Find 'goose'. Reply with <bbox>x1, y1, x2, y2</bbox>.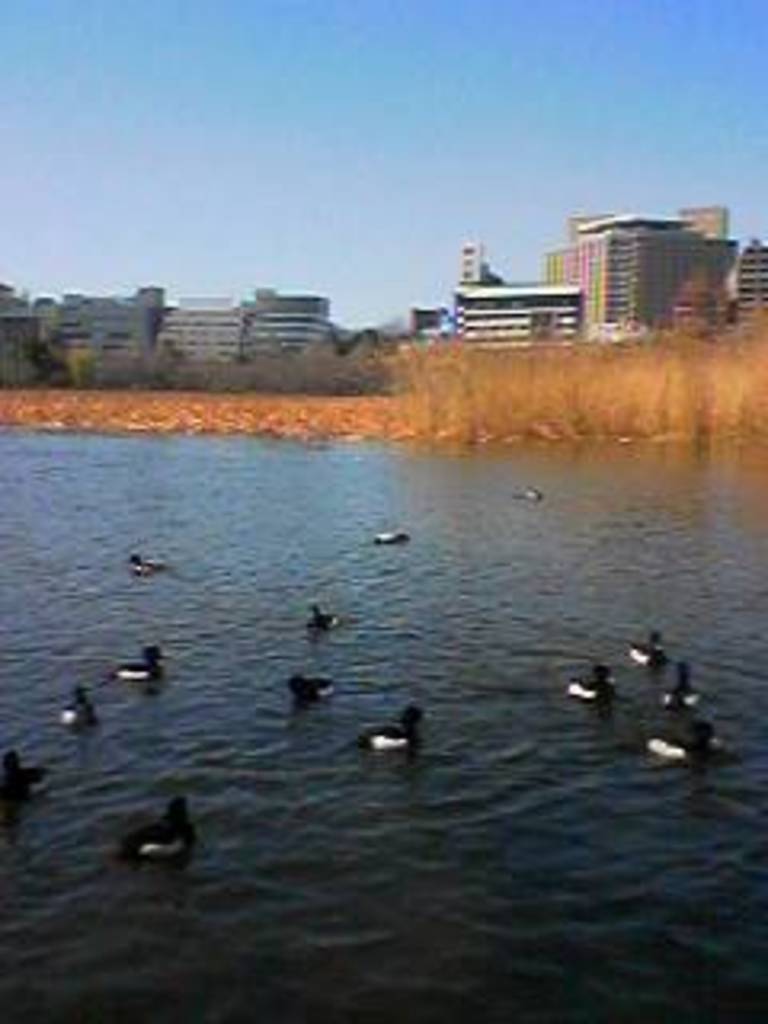
<bbox>653, 710, 714, 762</bbox>.
